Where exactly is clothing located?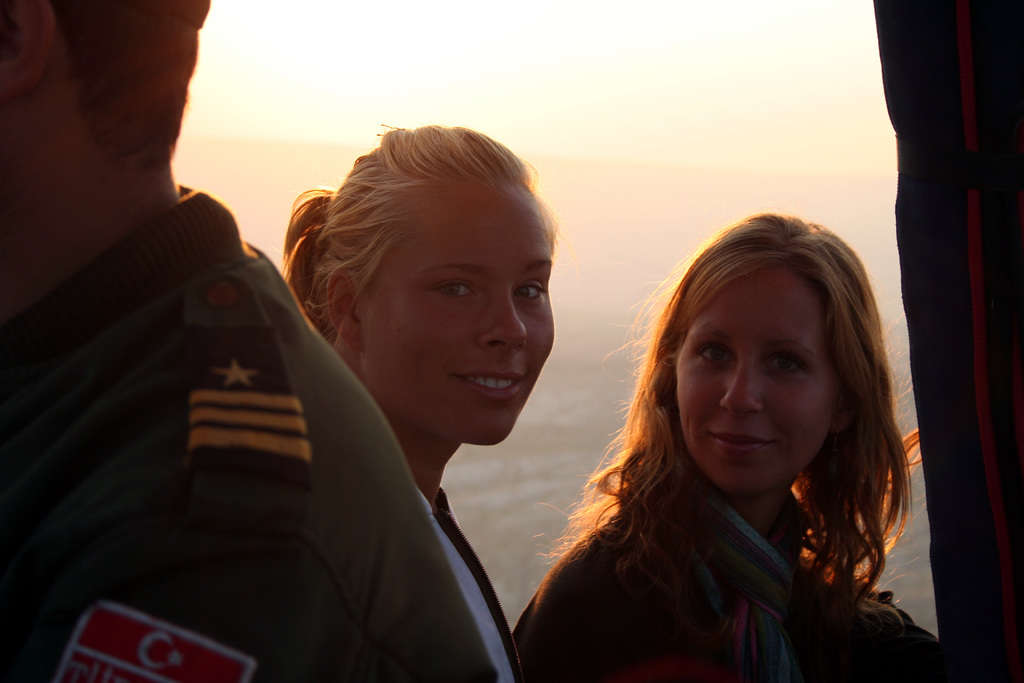
Its bounding box is bbox=[1, 184, 491, 682].
